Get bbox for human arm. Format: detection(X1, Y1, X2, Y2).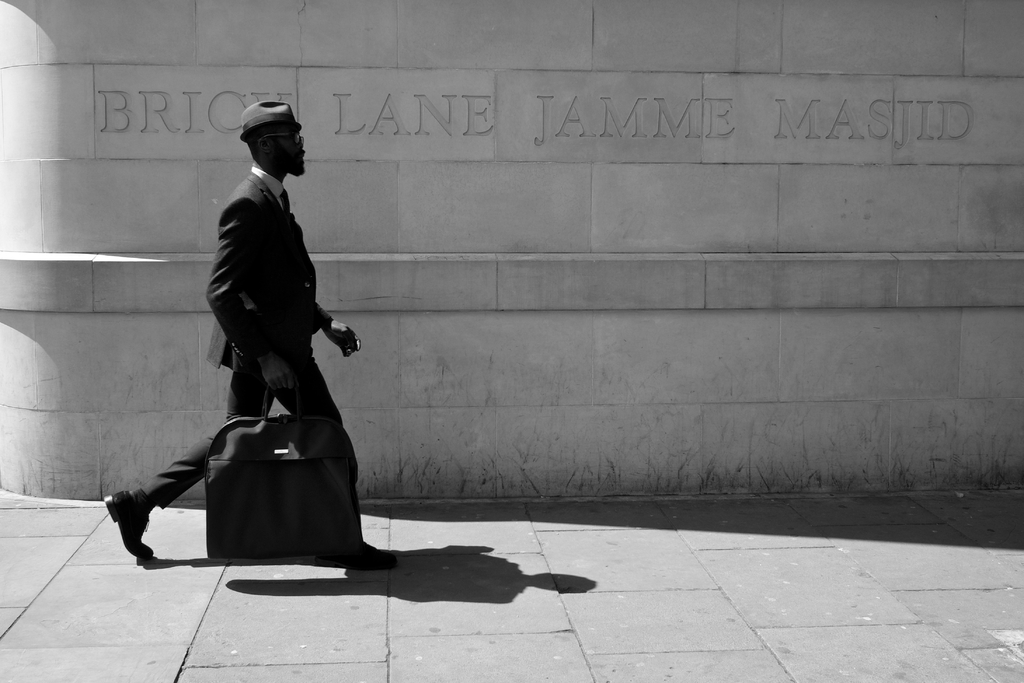
detection(213, 190, 308, 413).
